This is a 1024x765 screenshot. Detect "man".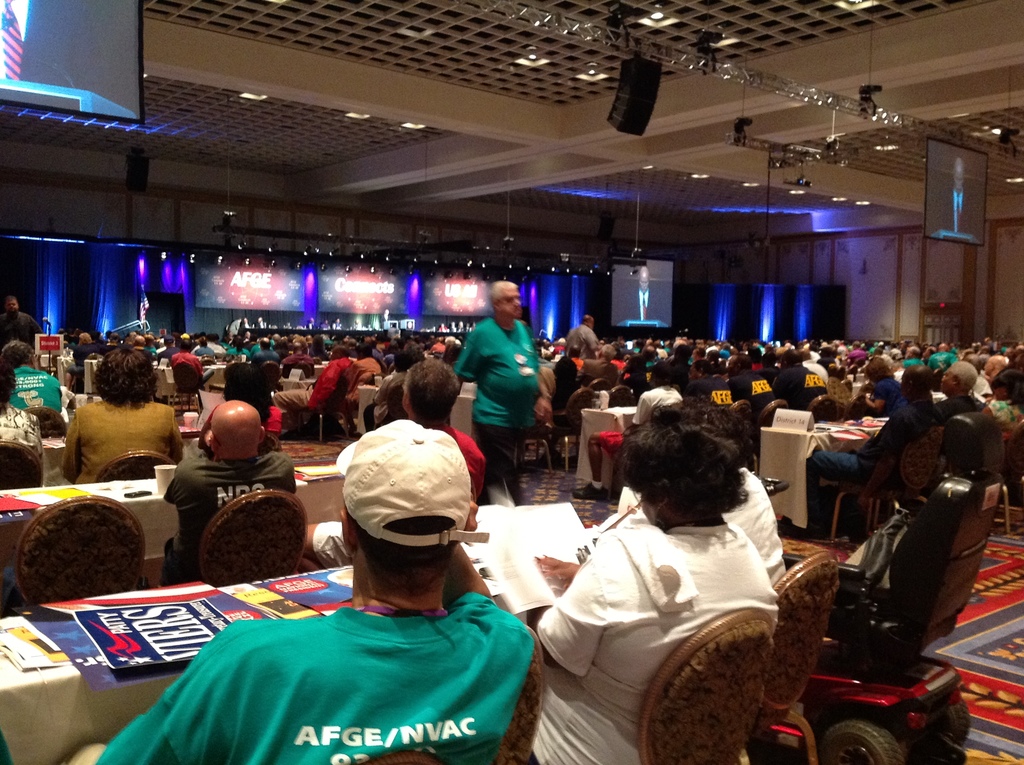
region(0, 295, 45, 347).
